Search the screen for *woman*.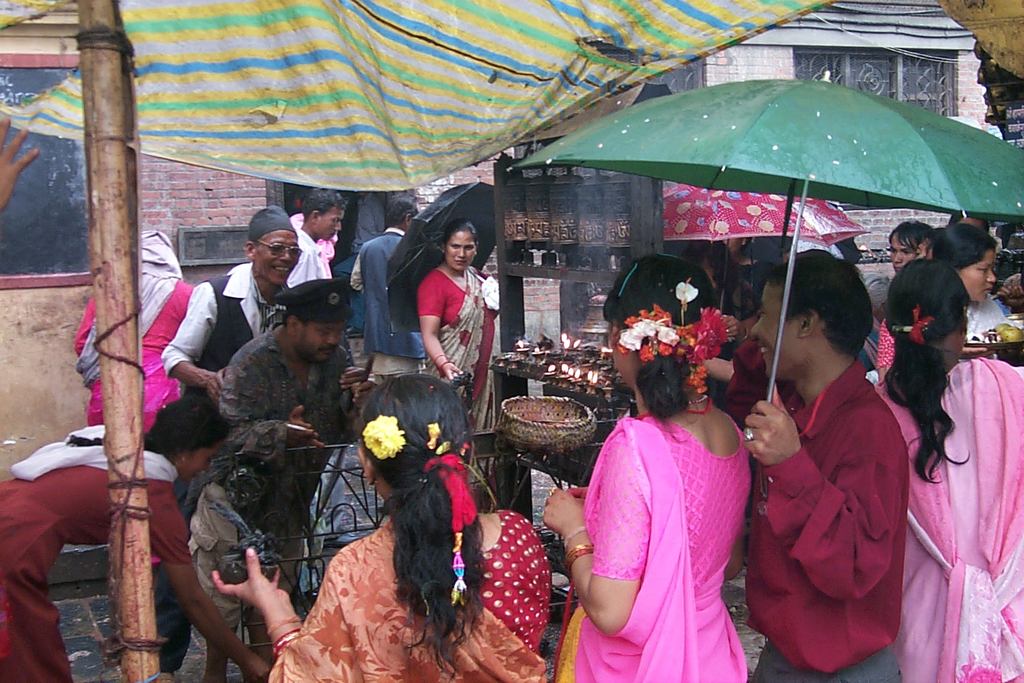
Found at (937, 226, 1012, 337).
